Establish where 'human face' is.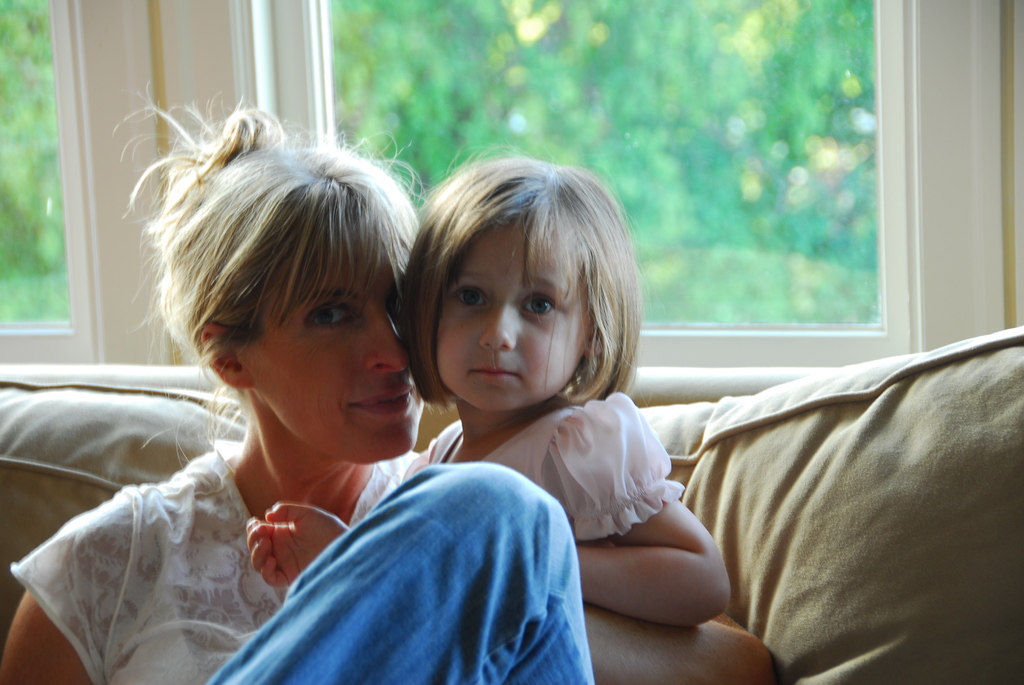
Established at select_region(249, 261, 426, 466).
